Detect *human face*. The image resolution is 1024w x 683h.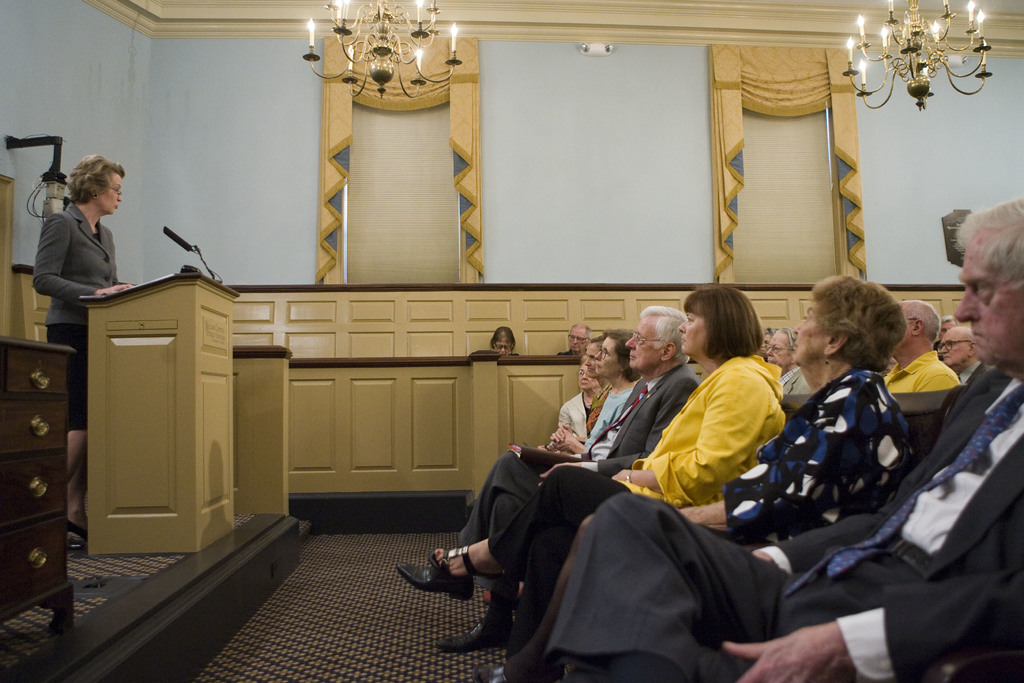
region(680, 310, 707, 354).
